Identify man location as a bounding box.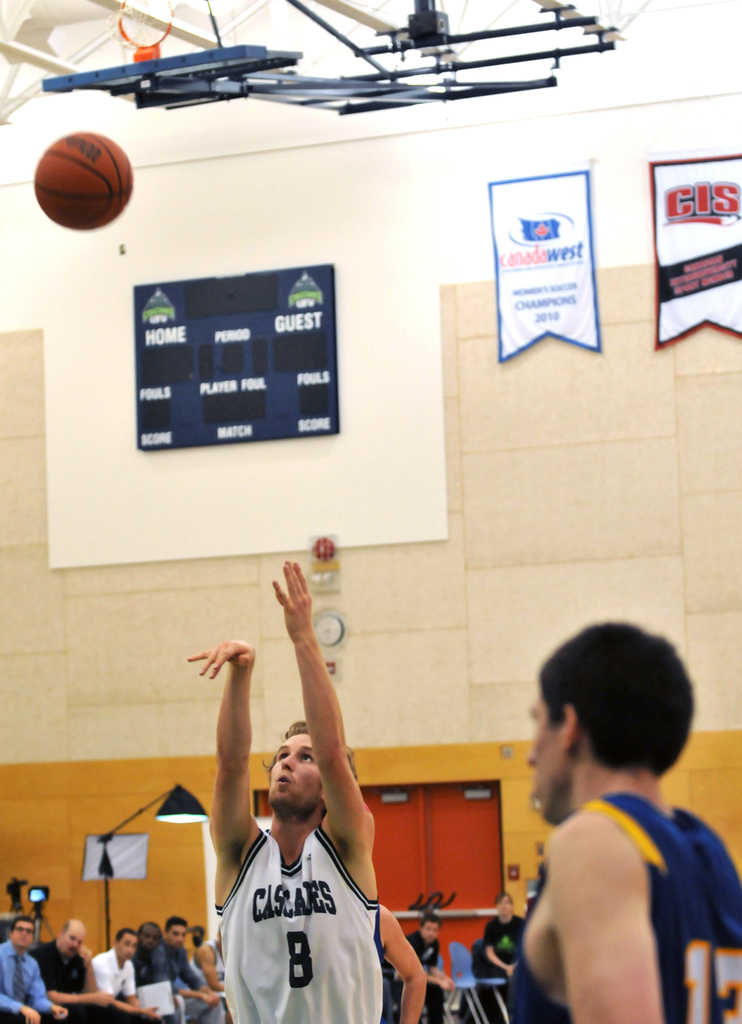
481,890,522,972.
